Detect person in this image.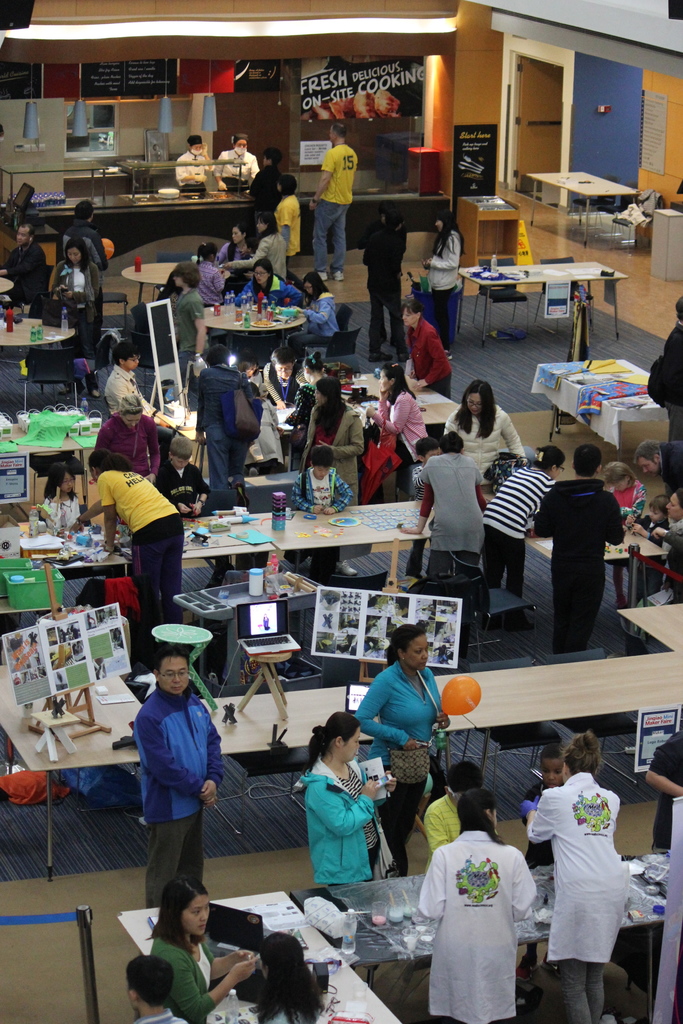
Detection: bbox=(171, 262, 210, 390).
